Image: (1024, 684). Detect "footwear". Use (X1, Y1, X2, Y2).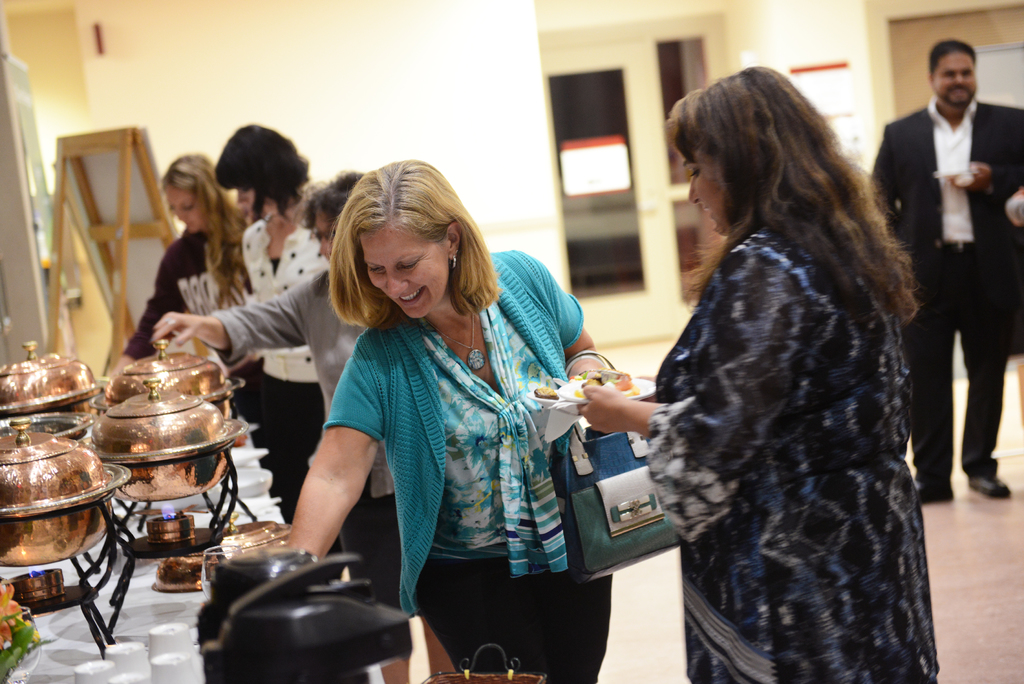
(968, 468, 1013, 501).
